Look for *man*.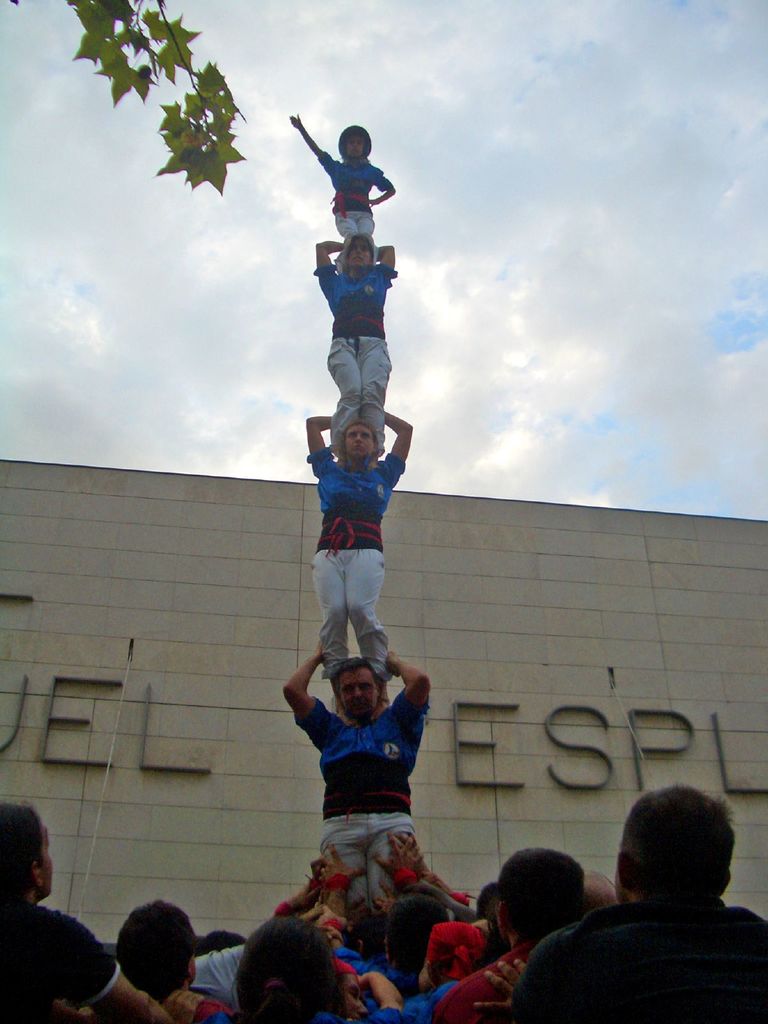
Found: [left=519, top=799, right=767, bottom=1014].
